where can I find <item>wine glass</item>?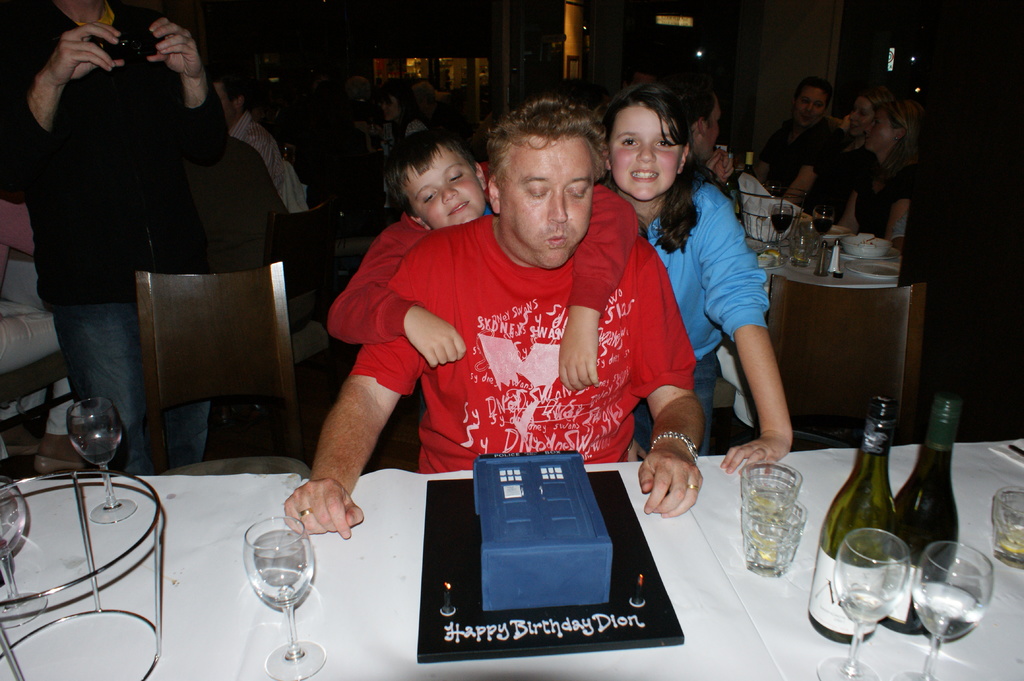
You can find it at box=[0, 477, 50, 627].
